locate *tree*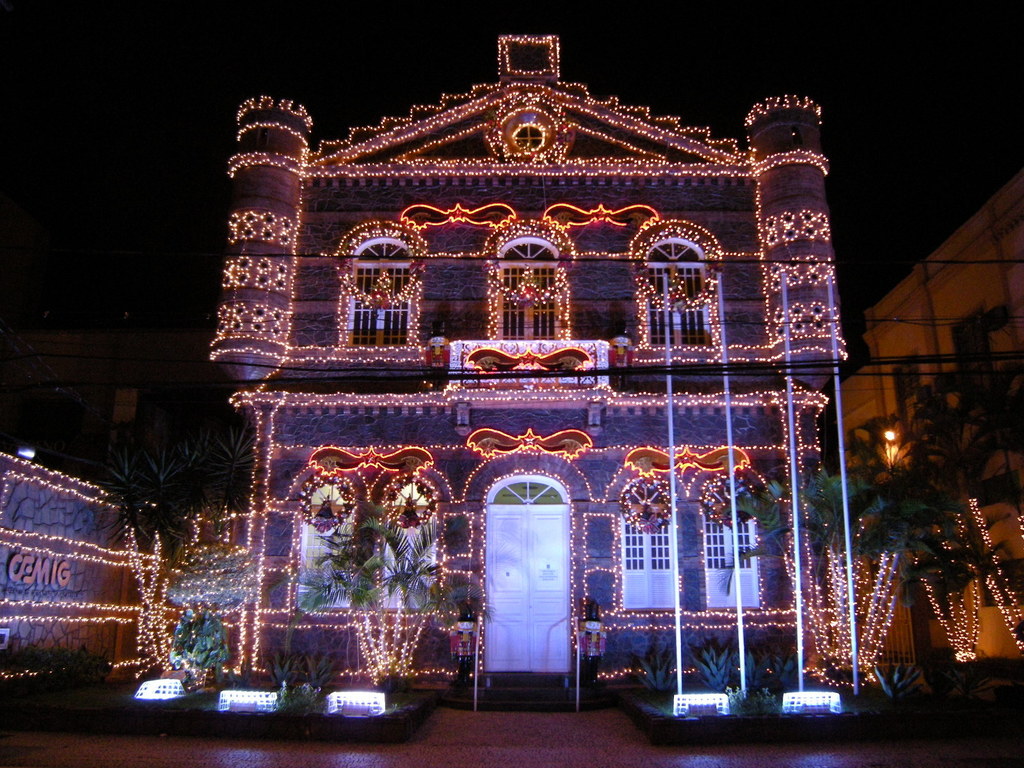
select_region(161, 553, 259, 625)
